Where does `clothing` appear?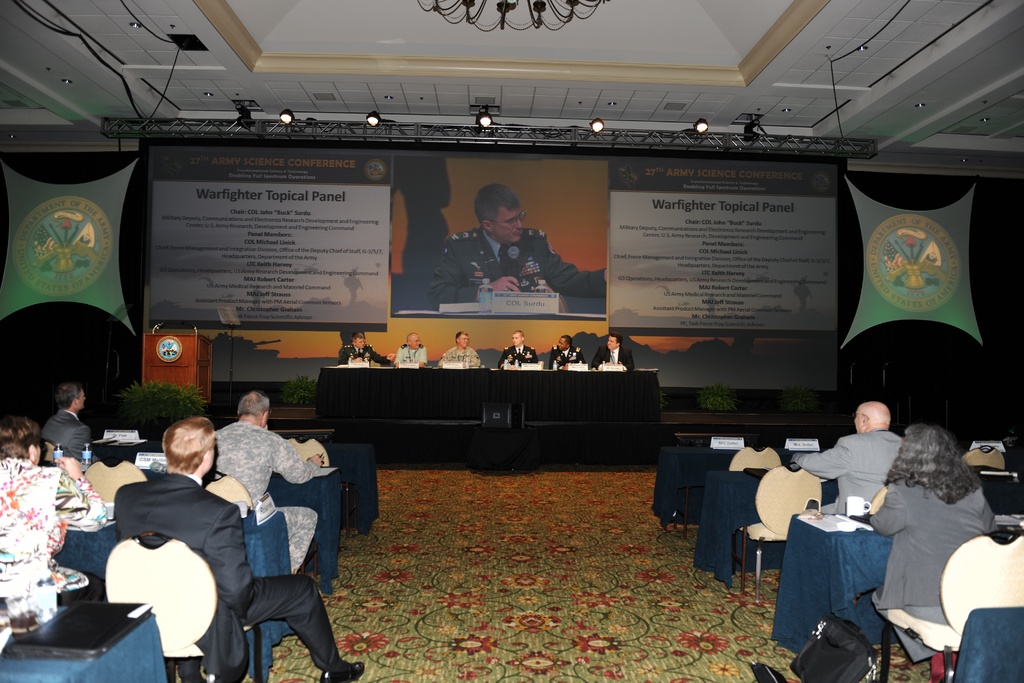
Appears at l=189, t=602, r=256, b=682.
